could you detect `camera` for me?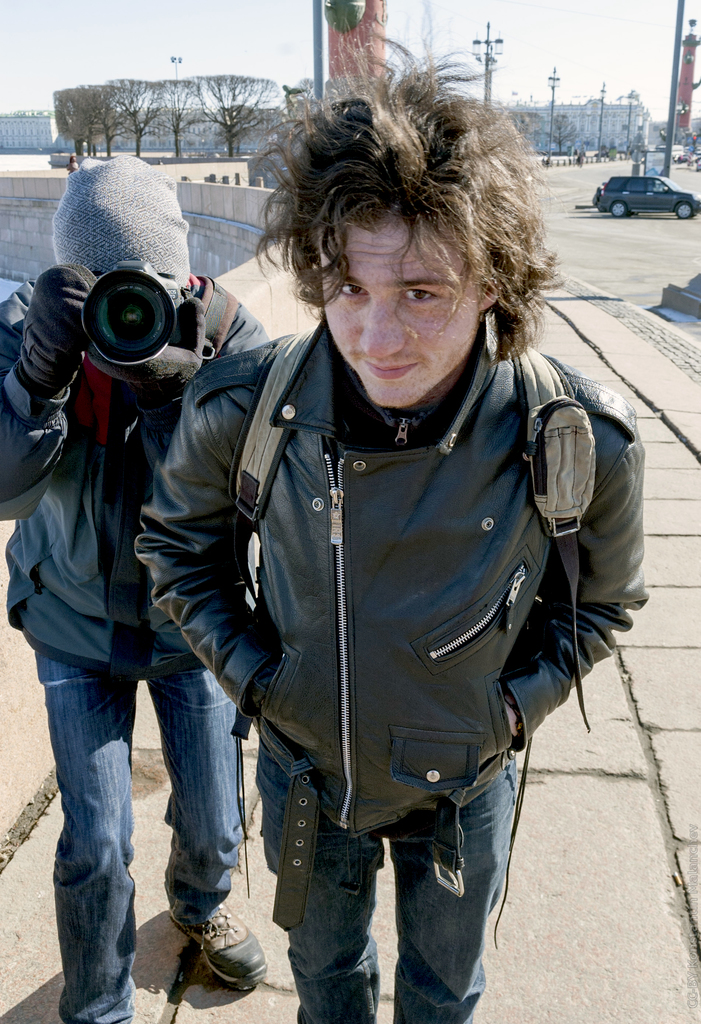
Detection result: left=56, top=243, right=227, bottom=374.
